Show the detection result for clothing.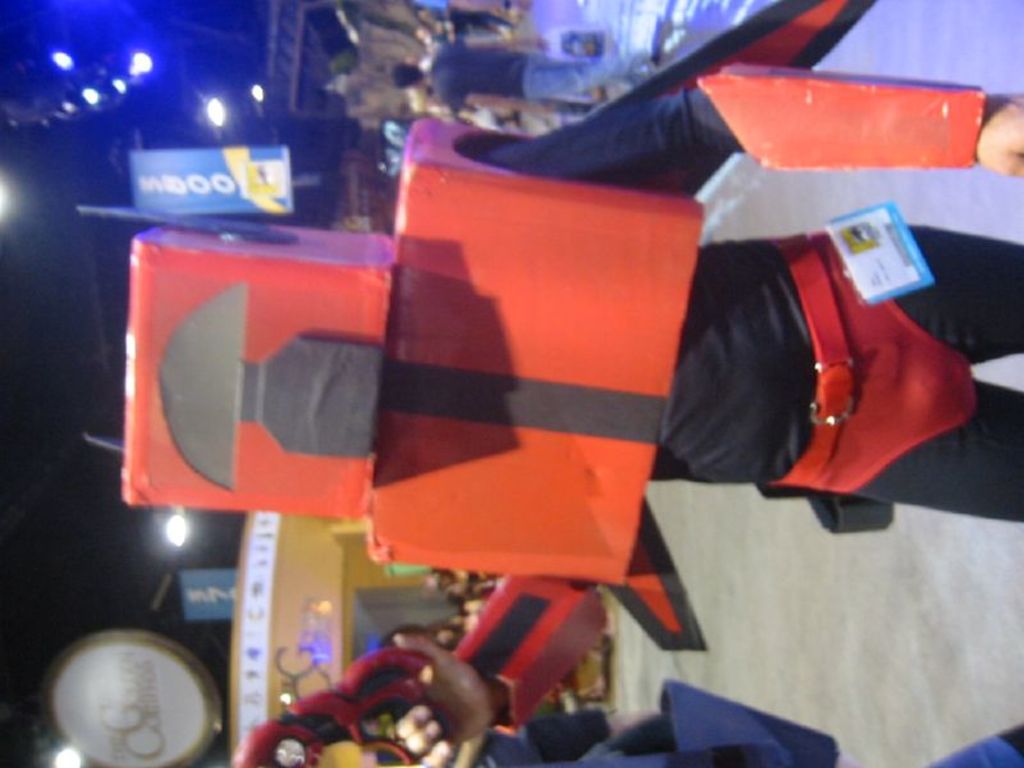
<region>650, 84, 1023, 521</region>.
